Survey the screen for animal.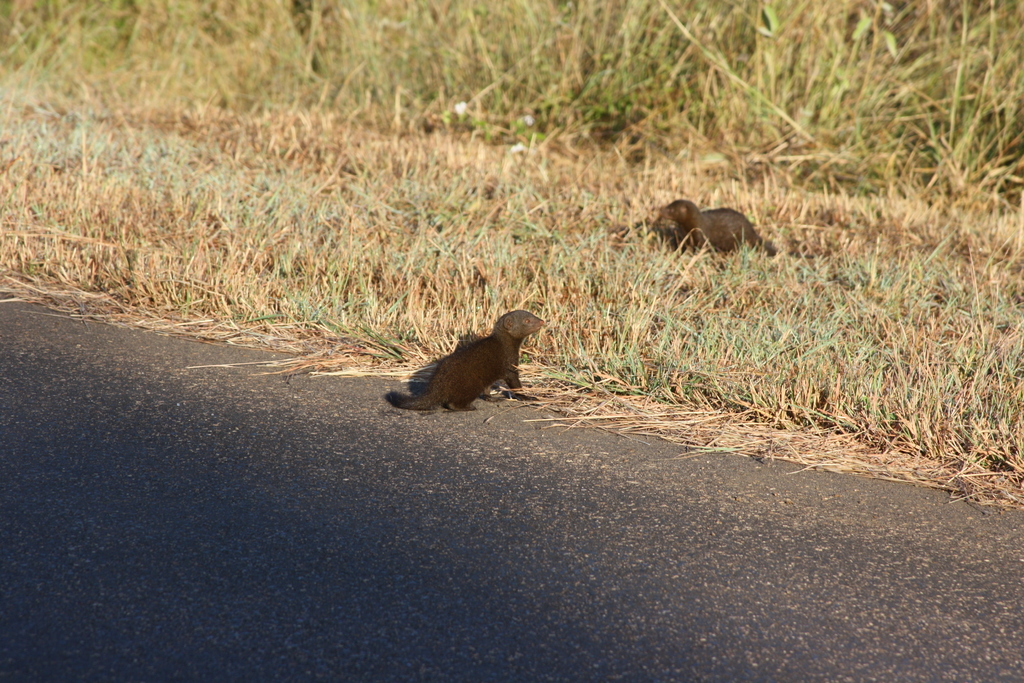
Survey found: <box>645,196,778,256</box>.
